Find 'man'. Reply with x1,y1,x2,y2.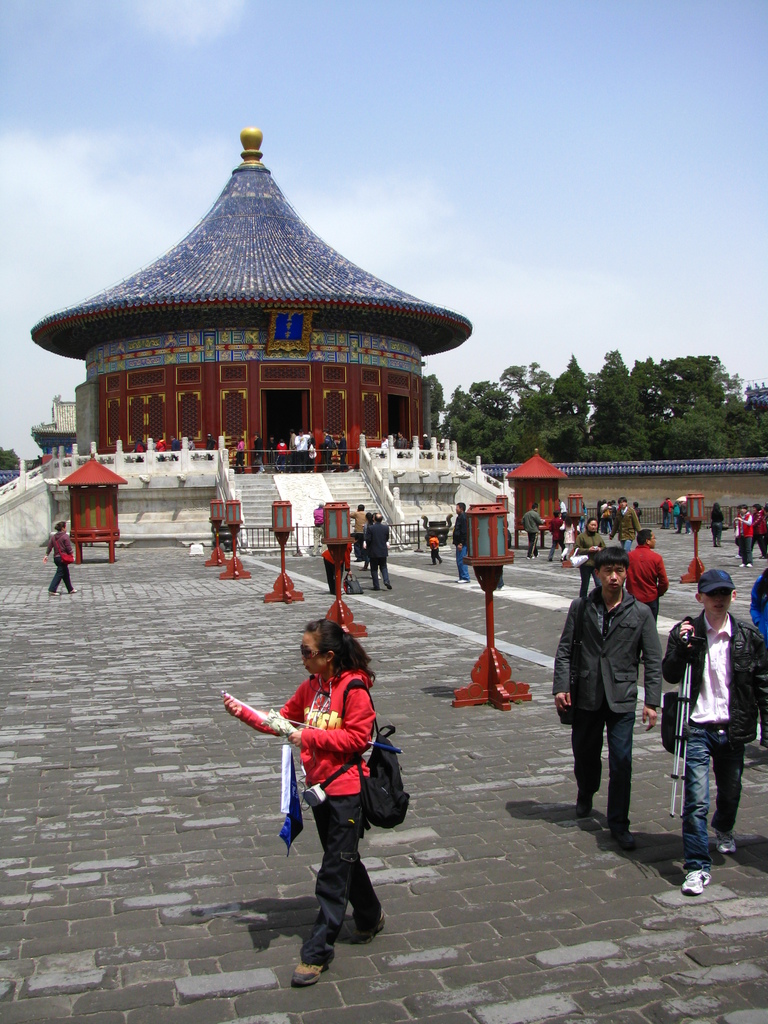
675,502,689,534.
